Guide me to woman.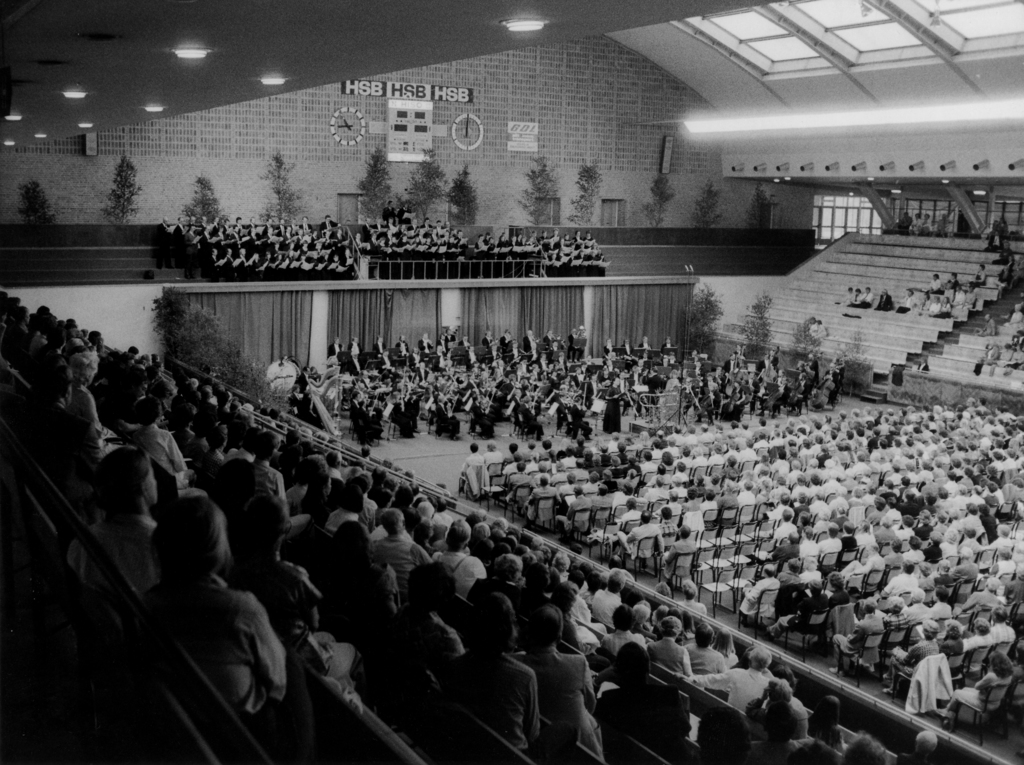
Guidance: (left=884, top=540, right=902, bottom=565).
